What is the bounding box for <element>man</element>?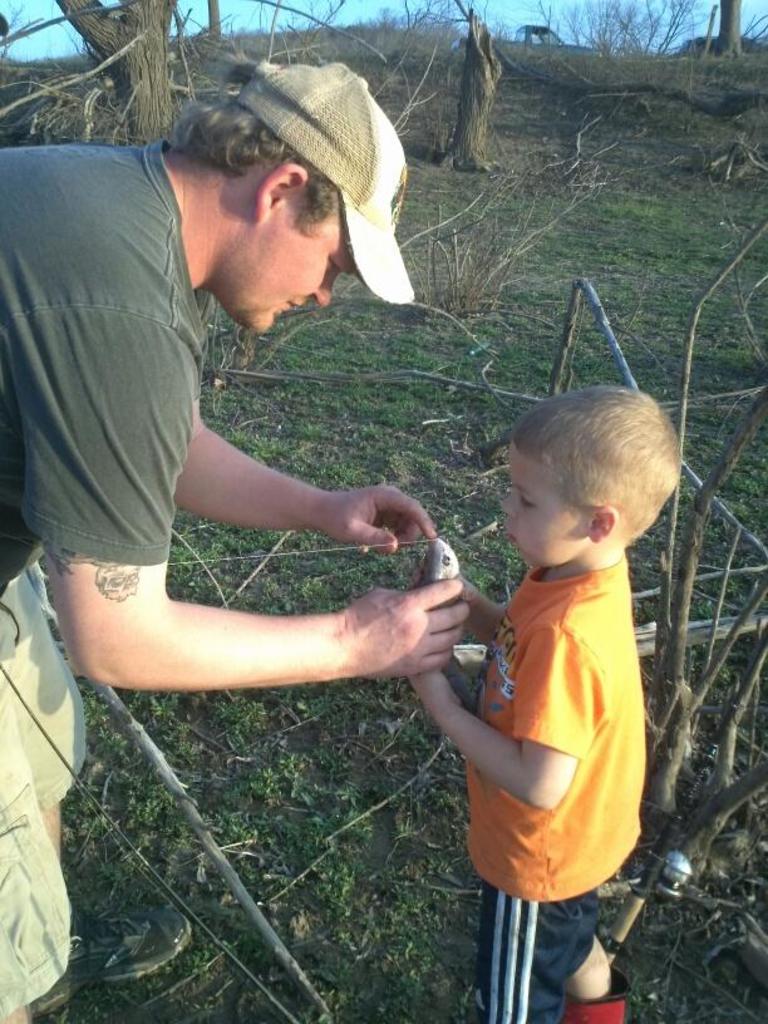
0, 53, 459, 1010.
